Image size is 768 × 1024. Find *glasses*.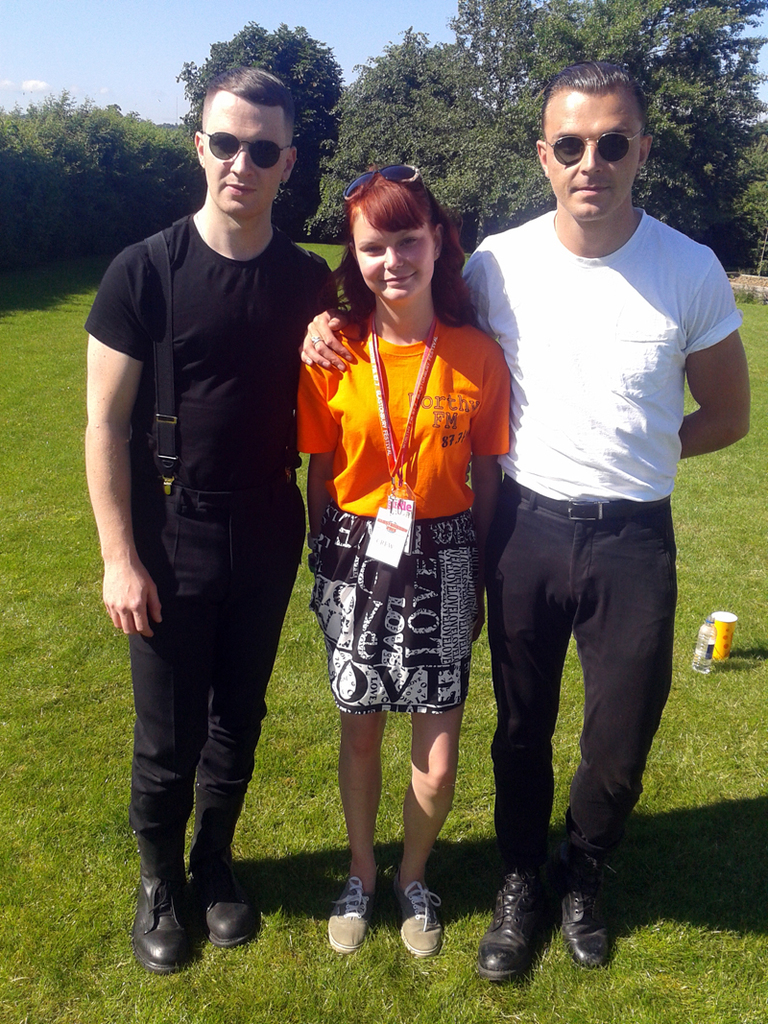
bbox=(187, 110, 326, 163).
